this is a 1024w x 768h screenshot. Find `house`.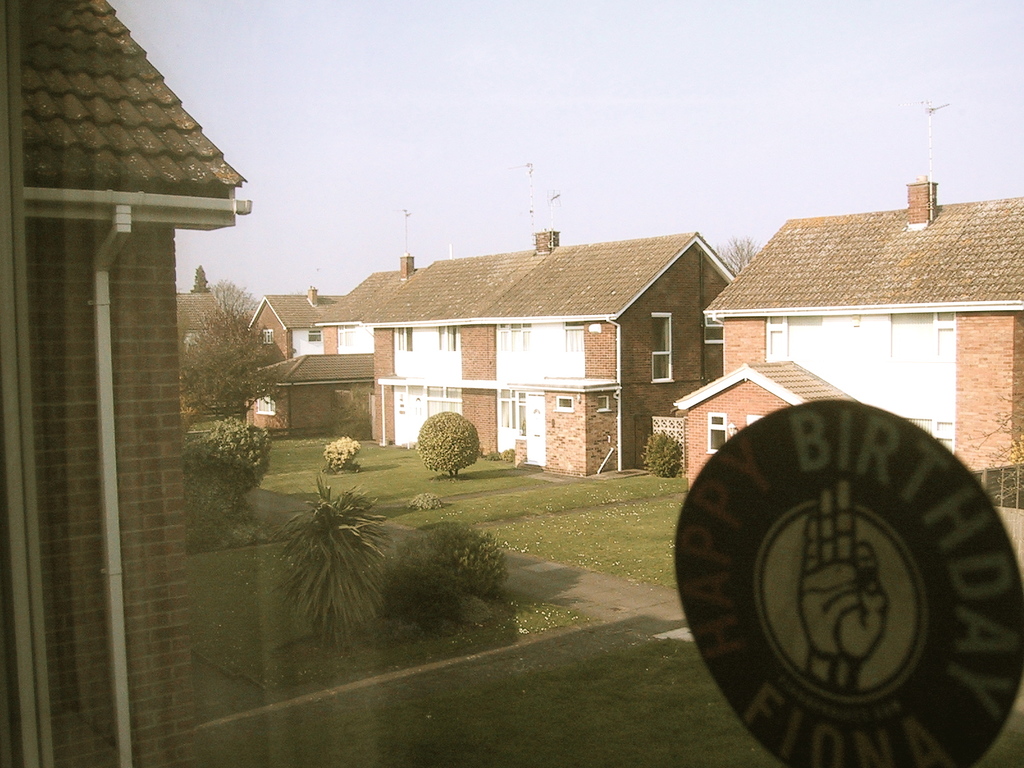
Bounding box: pyautogui.locateOnScreen(175, 297, 248, 424).
